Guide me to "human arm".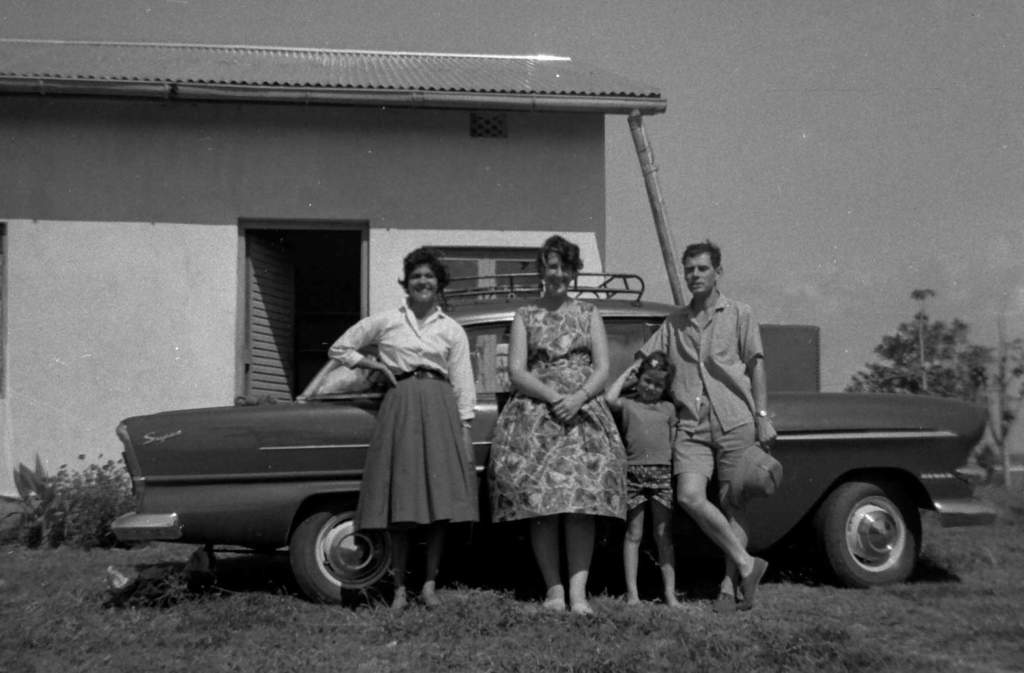
Guidance: (left=332, top=311, right=403, bottom=388).
